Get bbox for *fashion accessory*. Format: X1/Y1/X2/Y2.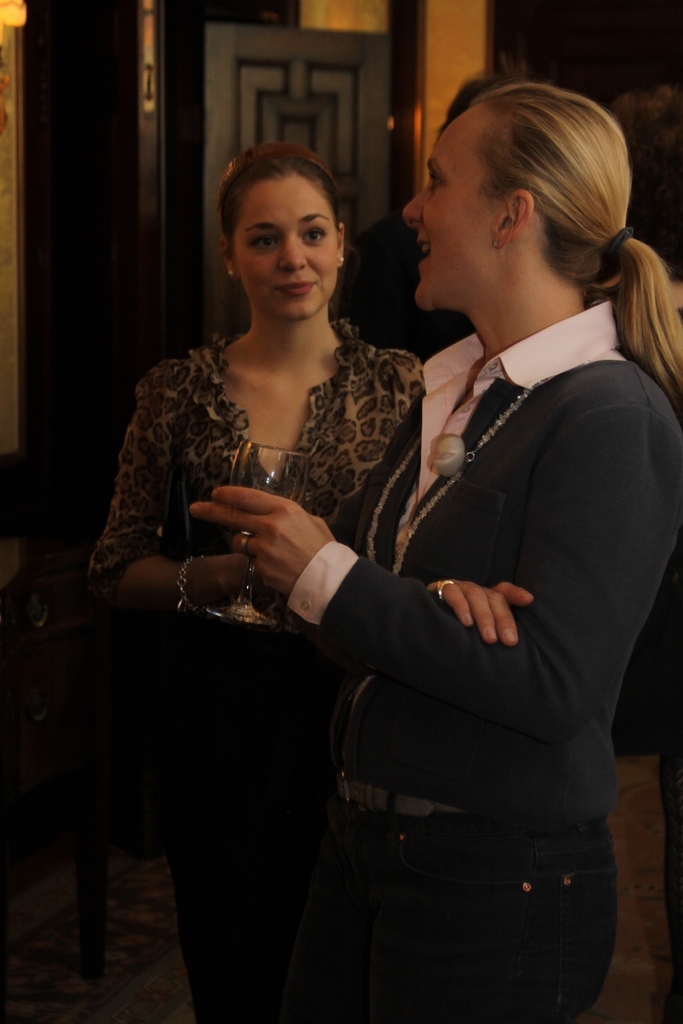
328/772/472/820.
